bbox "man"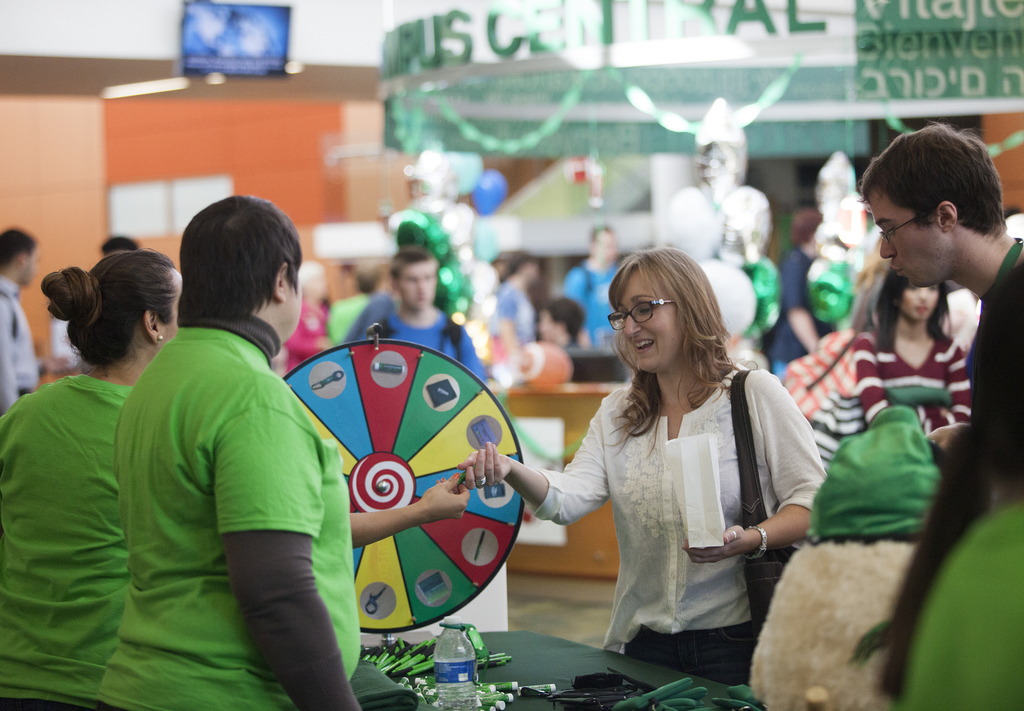
343, 253, 488, 380
